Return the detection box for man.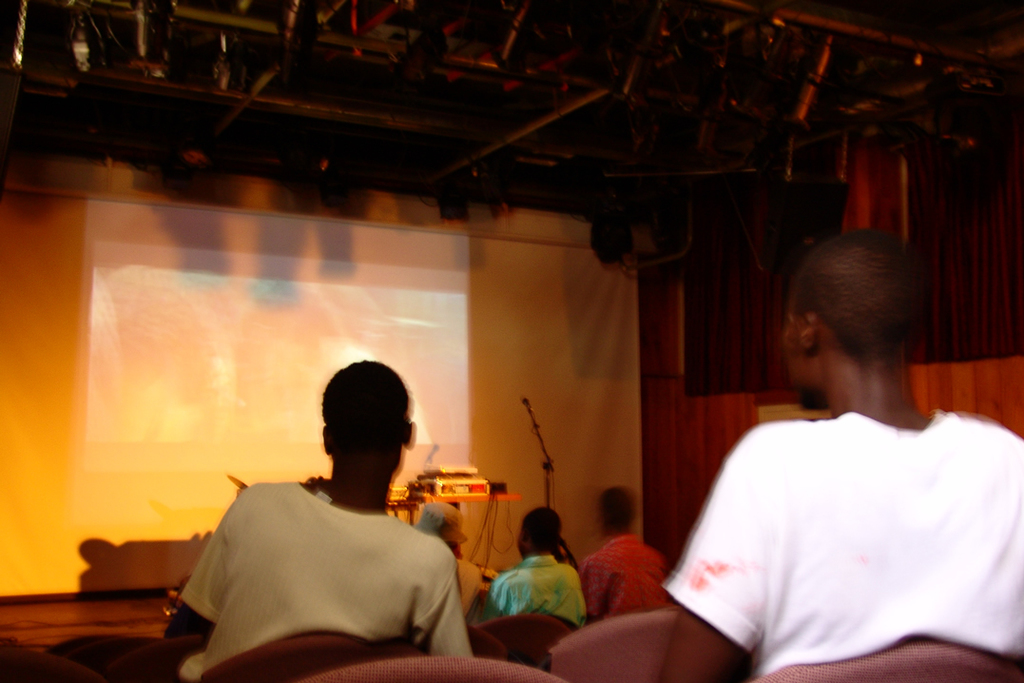
box(663, 217, 1015, 682).
